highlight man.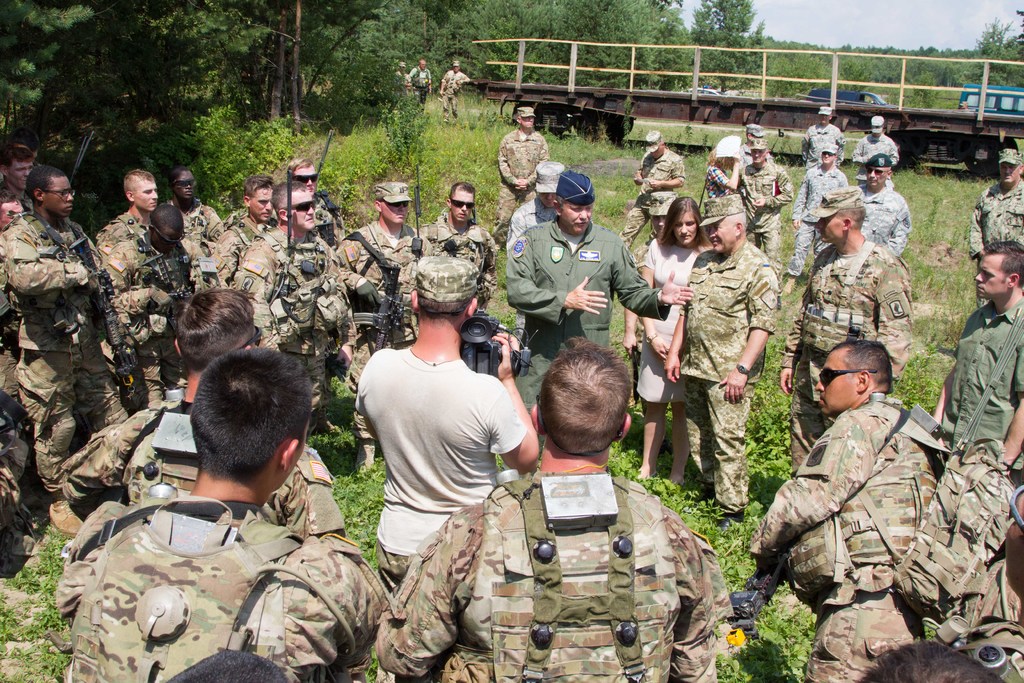
Highlighted region: region(877, 486, 1023, 682).
